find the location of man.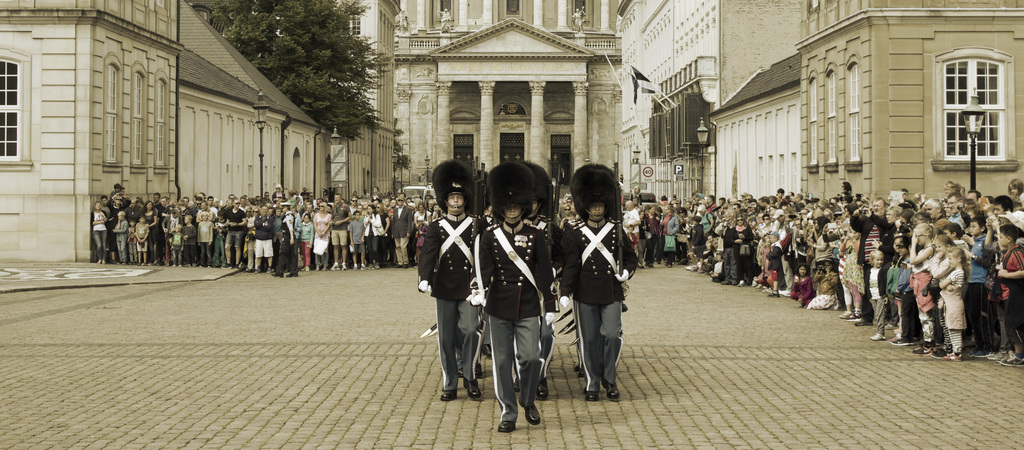
Location: 100, 195, 109, 218.
